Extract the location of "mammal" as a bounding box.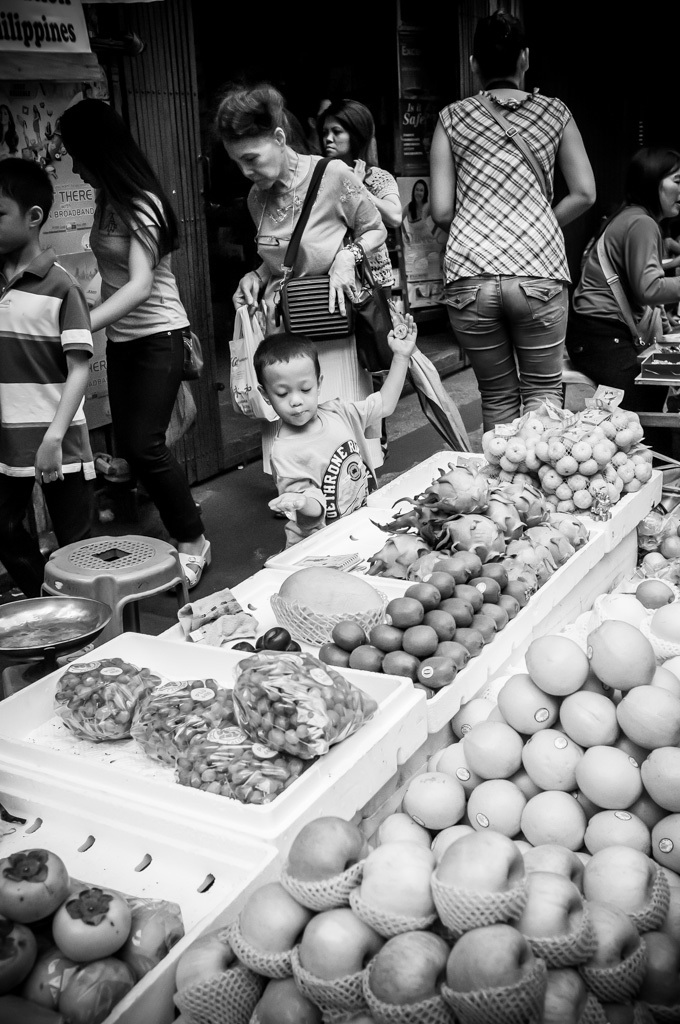
[414,58,597,459].
